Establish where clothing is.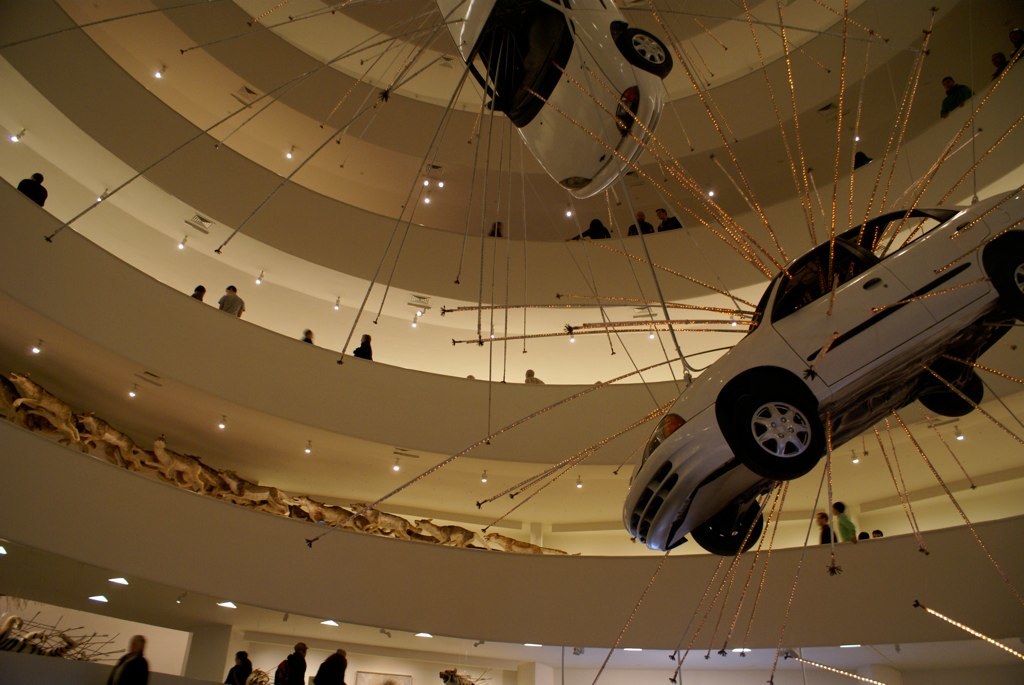
Established at (x1=222, y1=293, x2=243, y2=315).
